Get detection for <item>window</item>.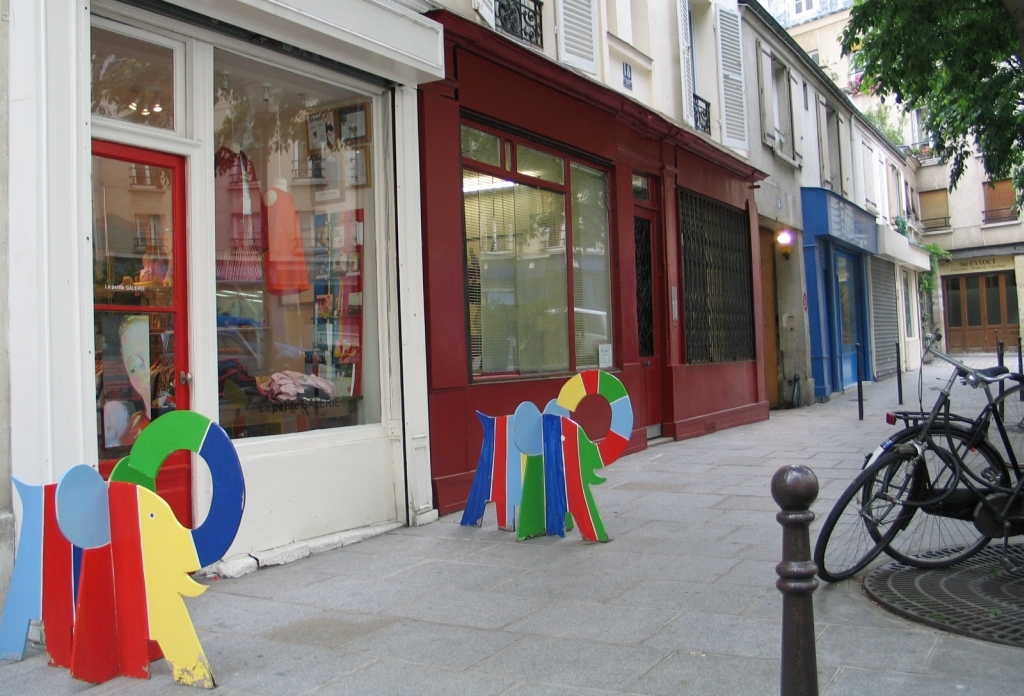
Detection: x1=215 y1=42 x2=389 y2=437.
